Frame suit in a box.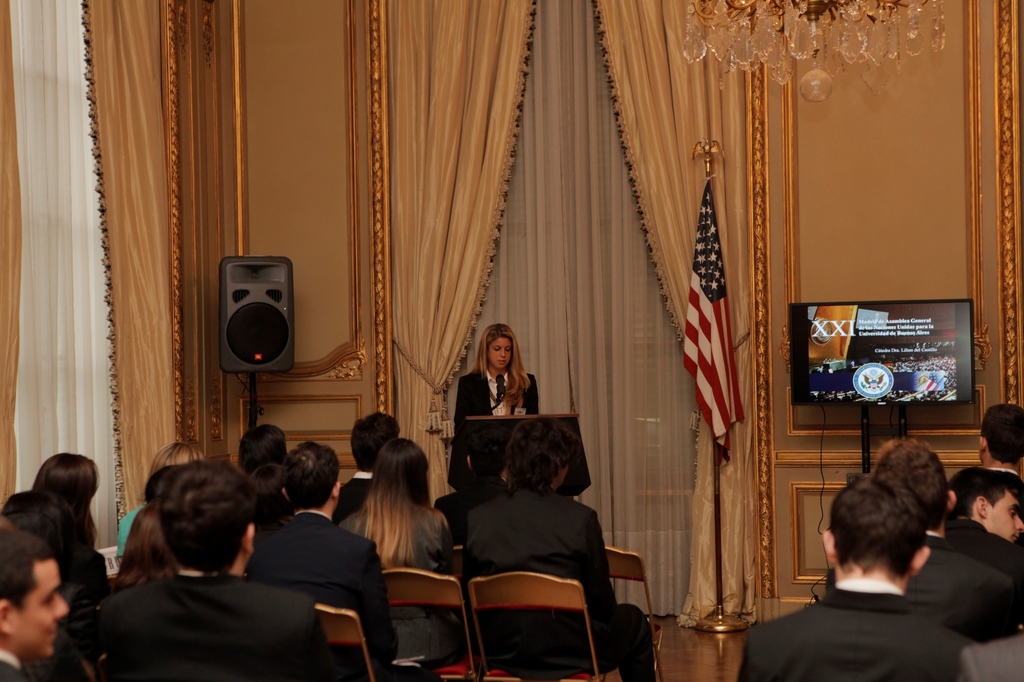
(248,509,399,676).
